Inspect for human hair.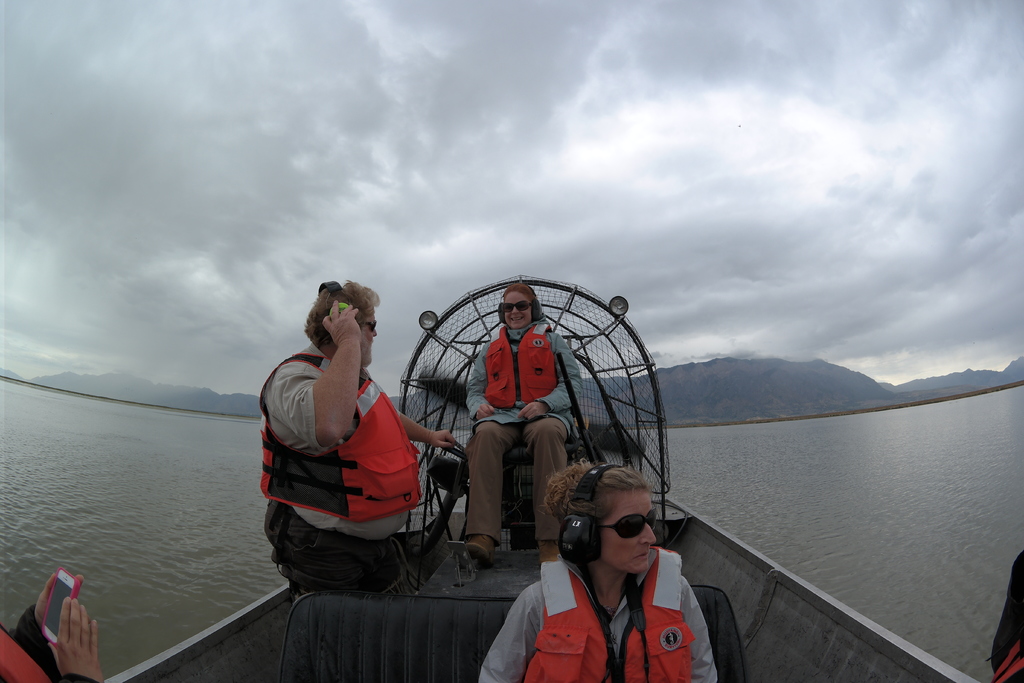
Inspection: <region>502, 281, 545, 320</region>.
